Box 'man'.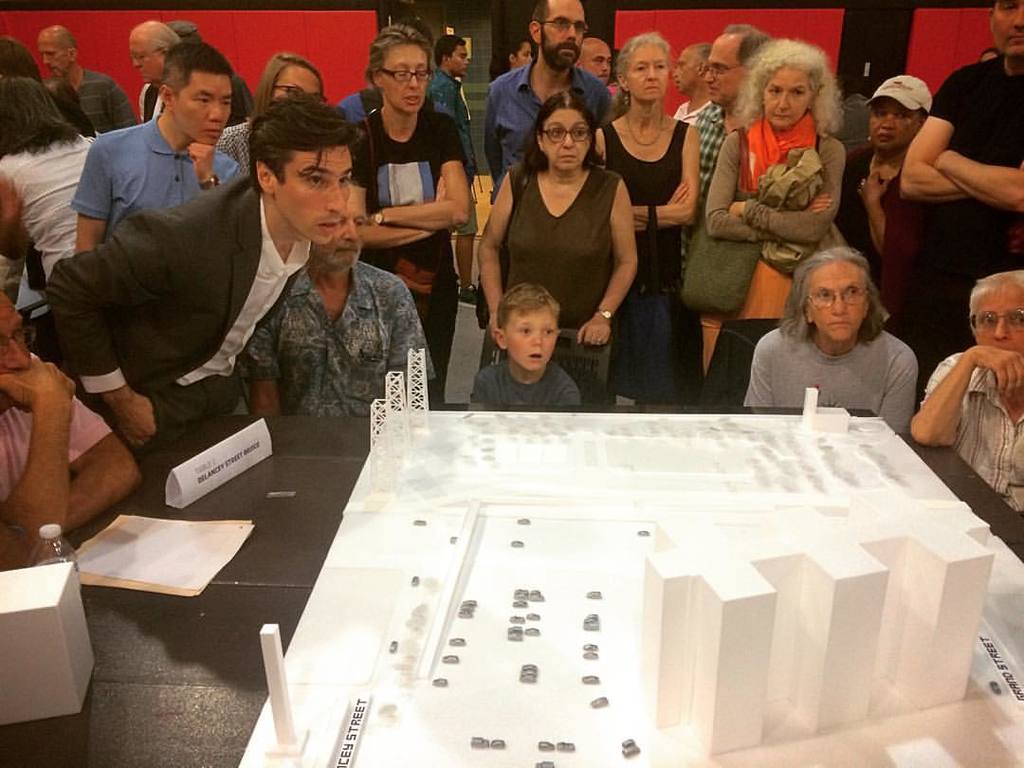
x1=126 y1=22 x2=177 y2=118.
